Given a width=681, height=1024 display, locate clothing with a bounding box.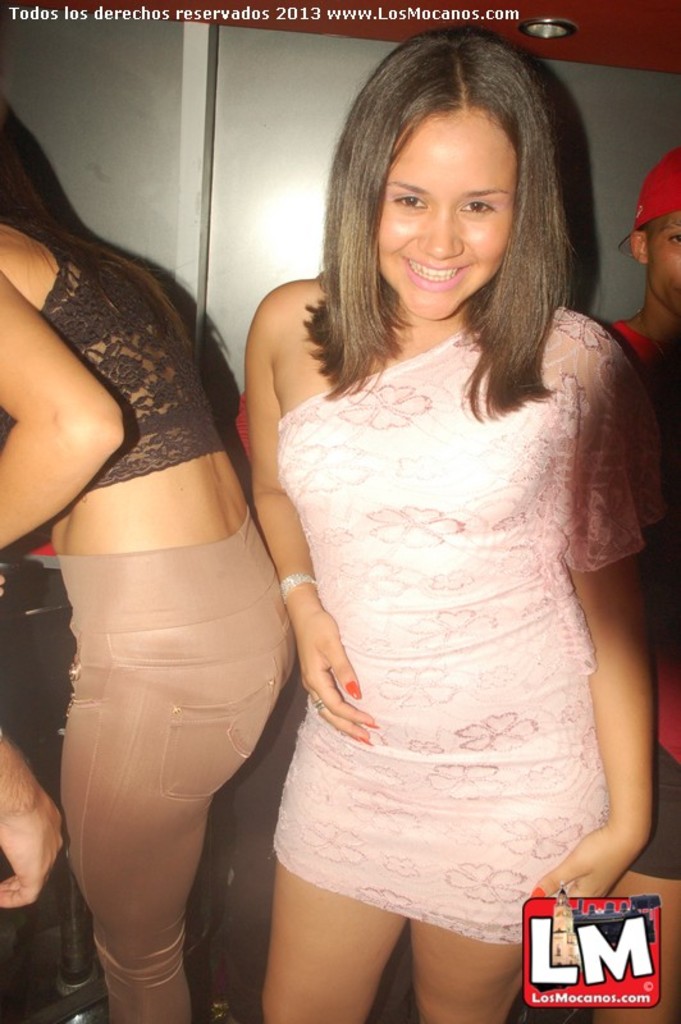
Located: detection(35, 498, 292, 1020).
